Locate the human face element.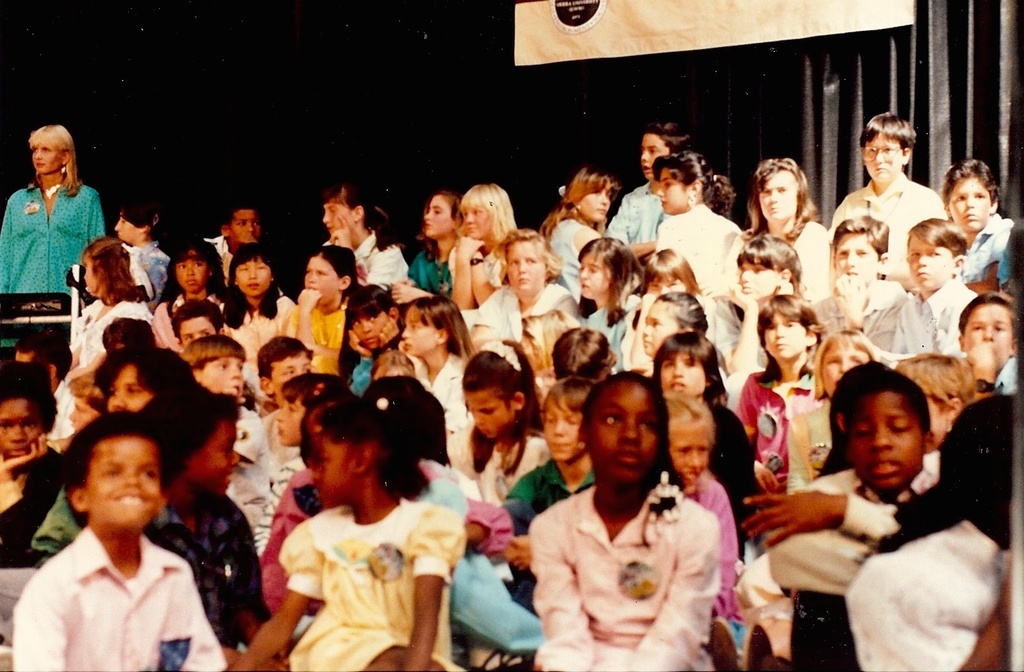
Element bbox: (x1=836, y1=235, x2=878, y2=287).
